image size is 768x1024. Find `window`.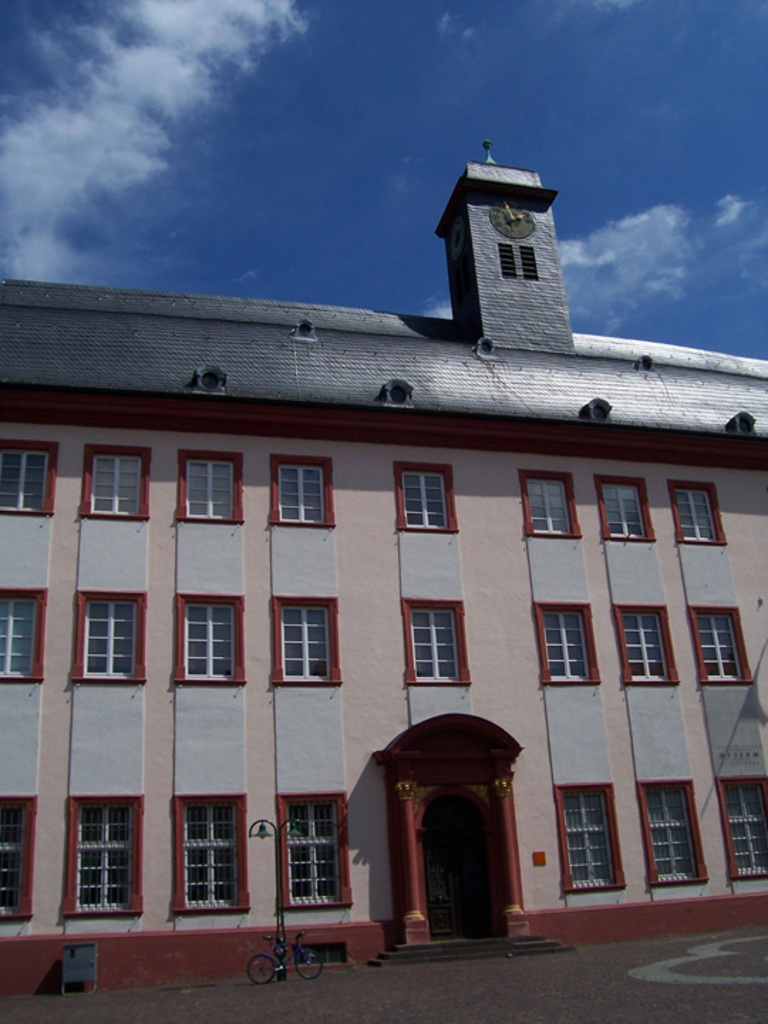
x1=533, y1=597, x2=596, y2=683.
